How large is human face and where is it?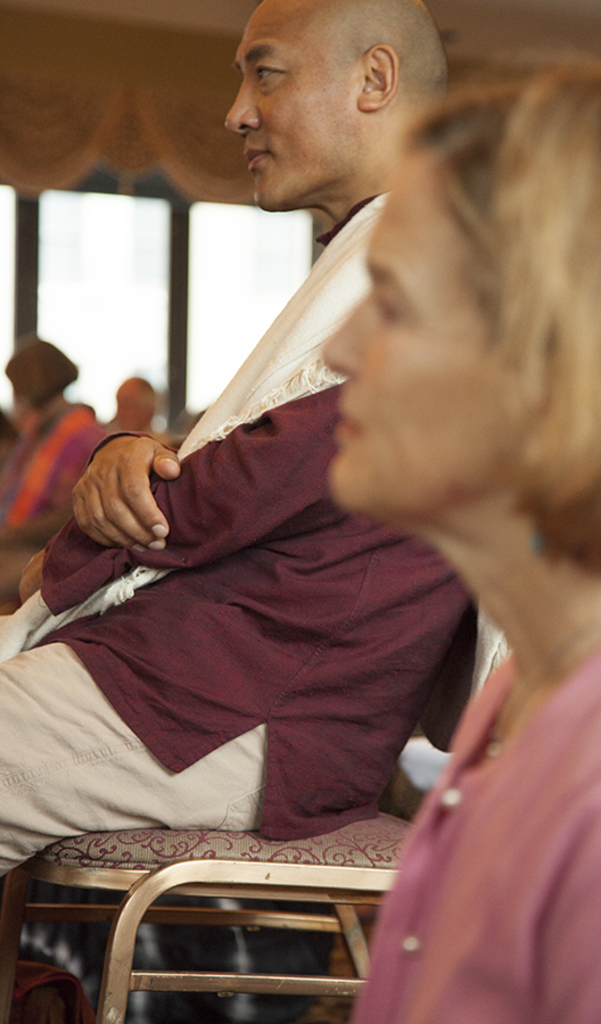
Bounding box: BBox(318, 142, 510, 517).
